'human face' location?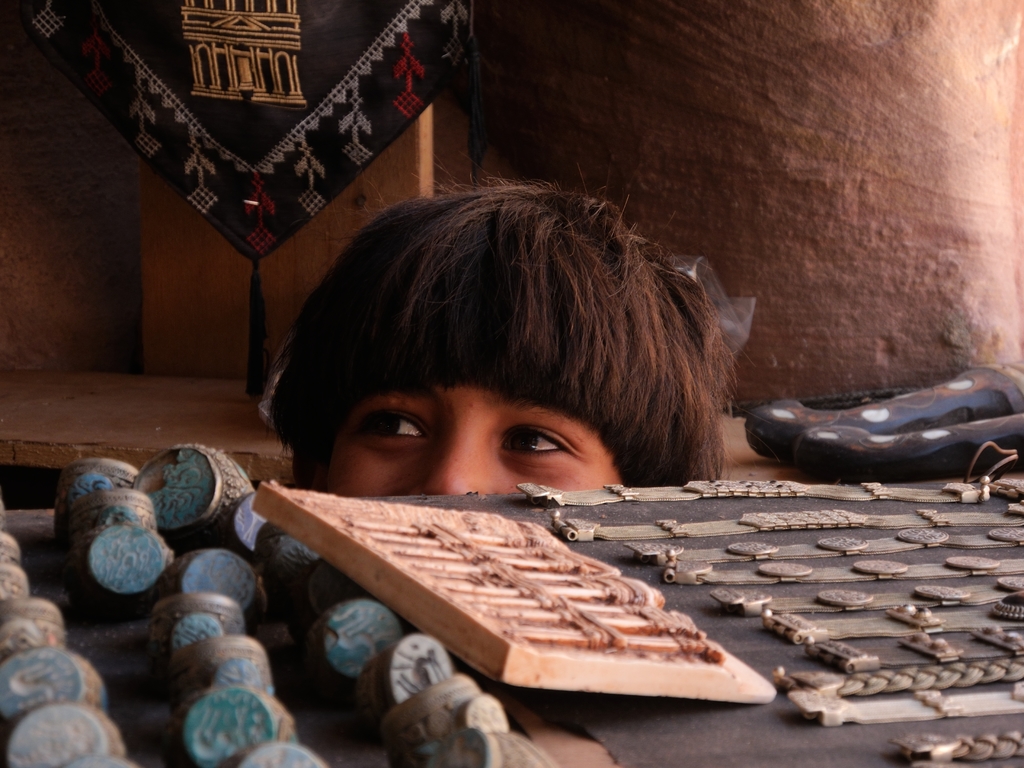
(left=324, top=378, right=628, bottom=493)
